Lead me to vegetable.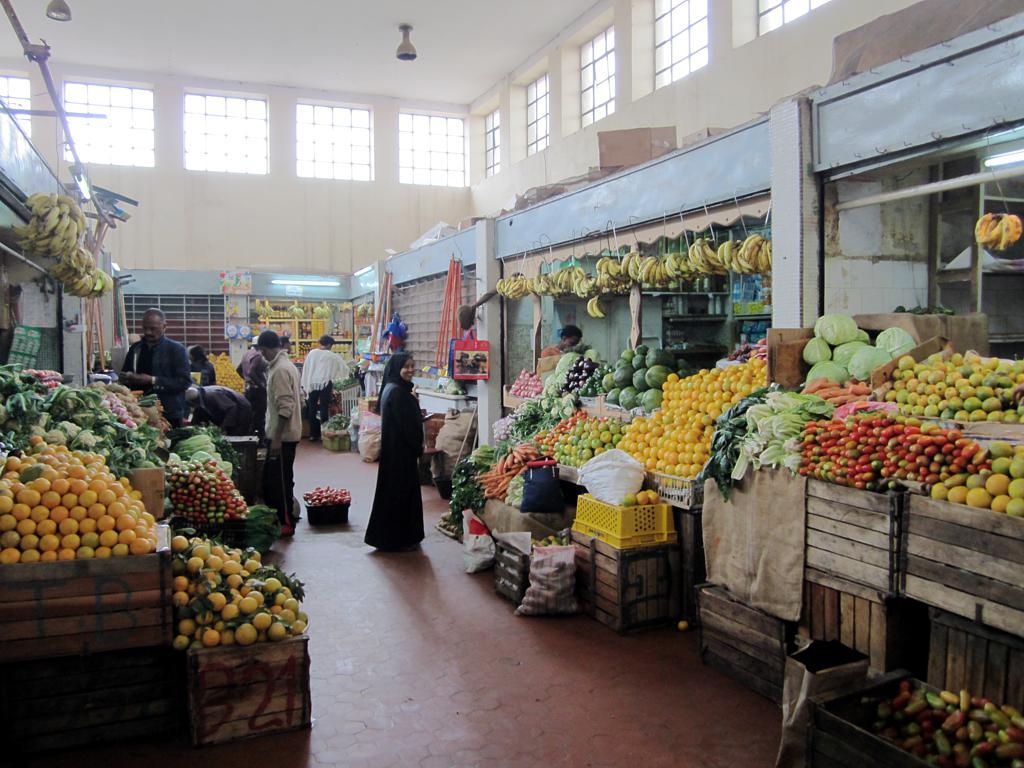
Lead to box=[500, 406, 547, 437].
